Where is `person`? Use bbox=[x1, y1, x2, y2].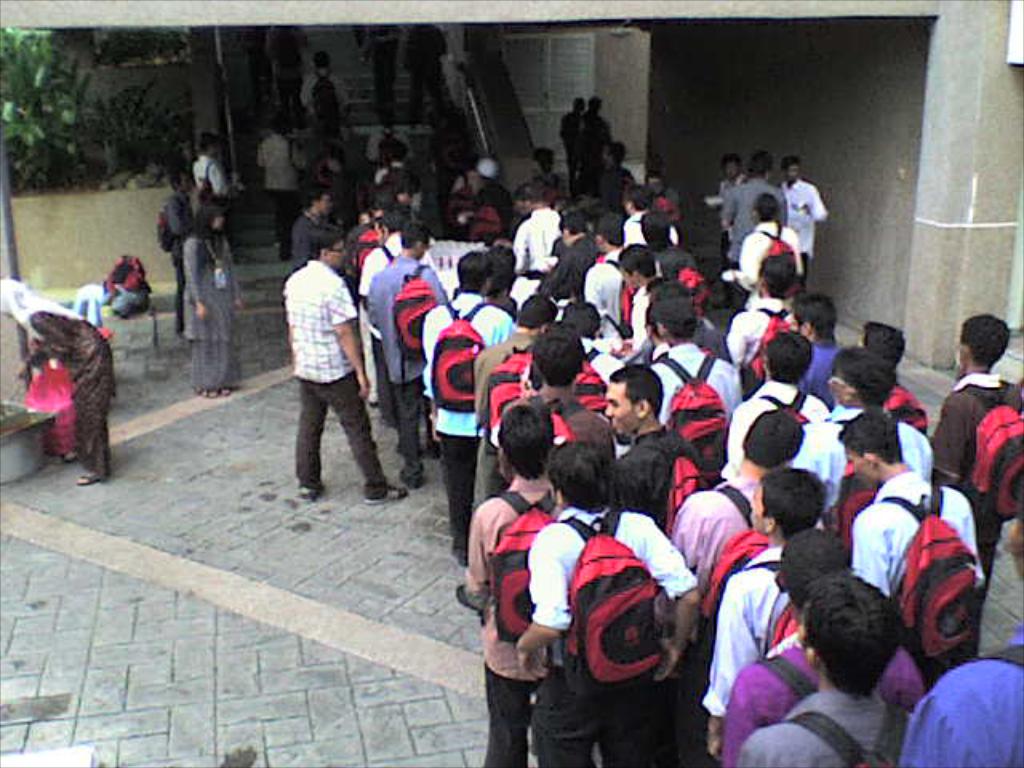
bbox=[0, 275, 112, 490].
